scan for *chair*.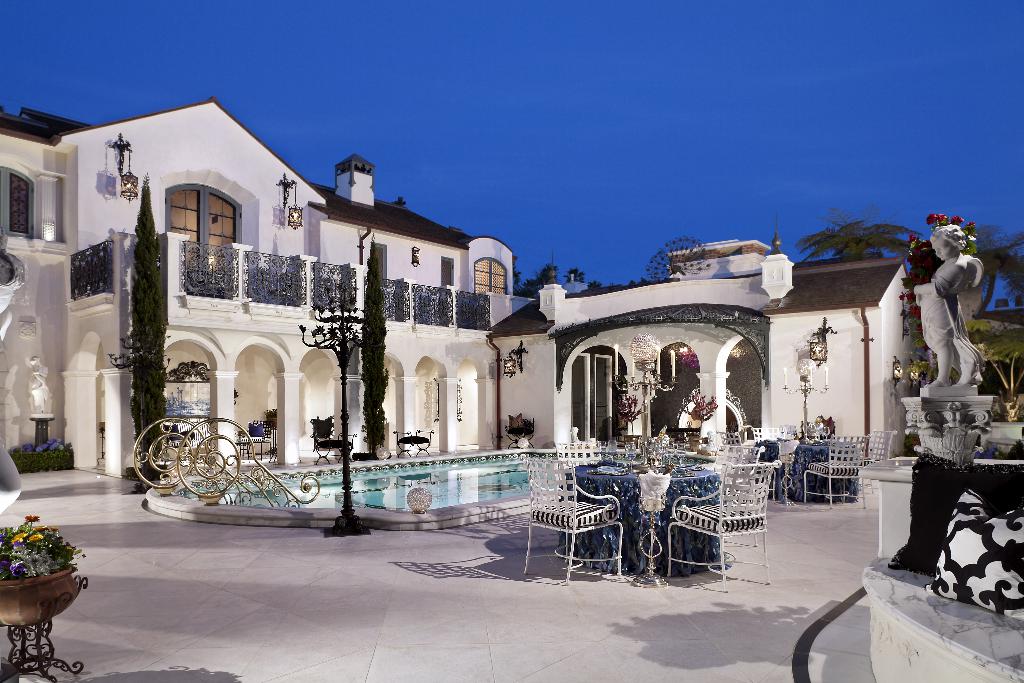
Scan result: 748, 427, 781, 467.
